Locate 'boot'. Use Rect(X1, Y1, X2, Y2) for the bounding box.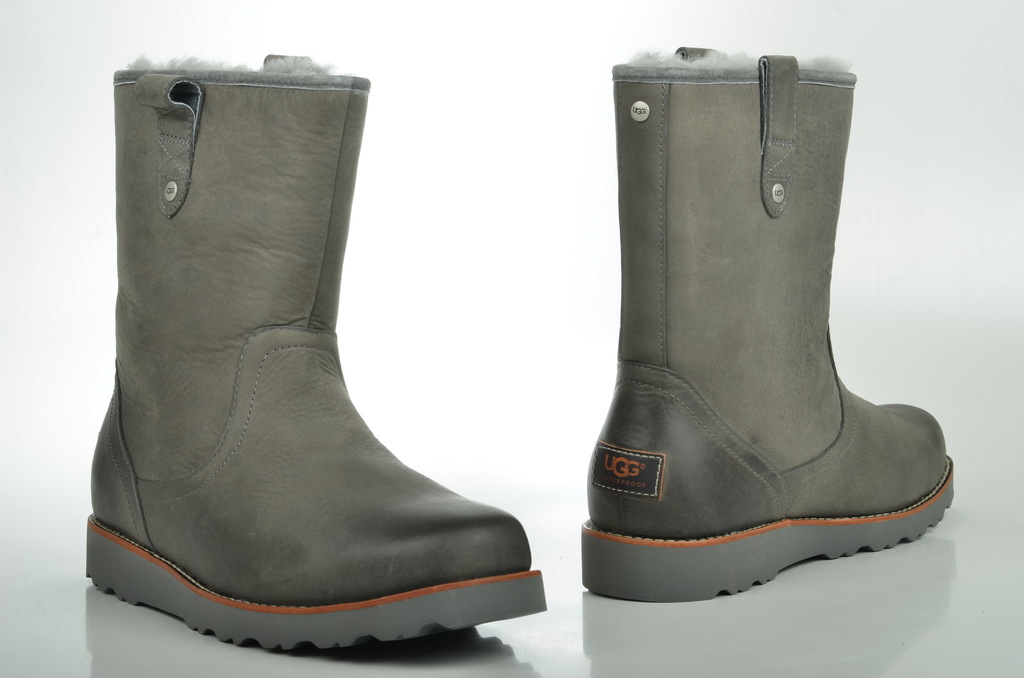
Rect(575, 49, 956, 611).
